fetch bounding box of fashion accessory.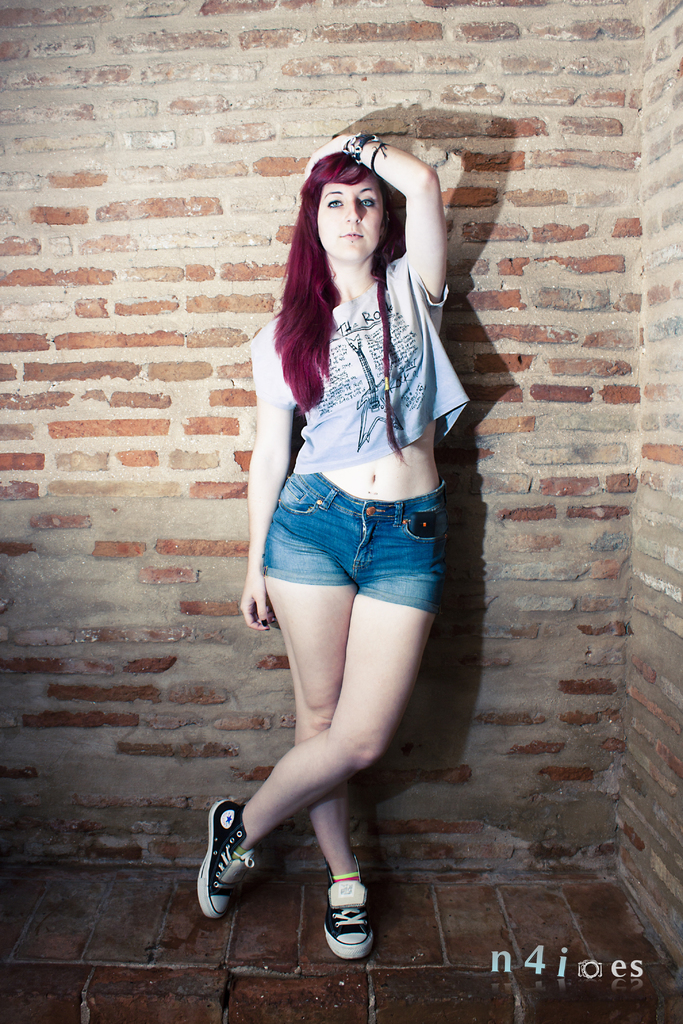
Bbox: box(369, 140, 393, 177).
